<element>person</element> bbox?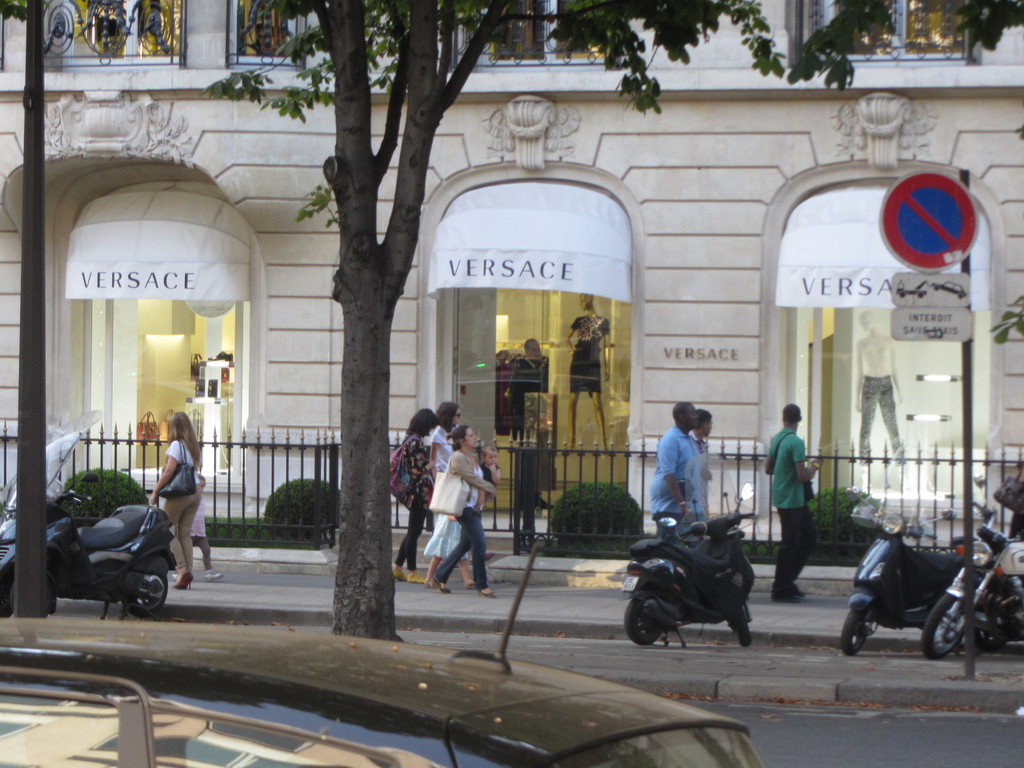
BBox(355, 408, 426, 586)
